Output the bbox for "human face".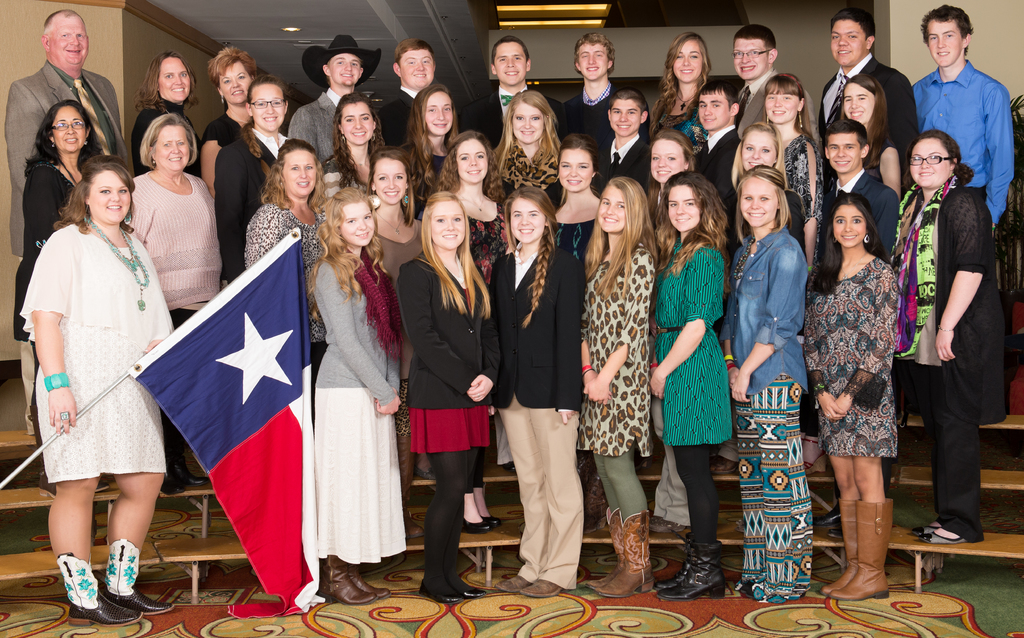
bbox=[458, 142, 488, 179].
